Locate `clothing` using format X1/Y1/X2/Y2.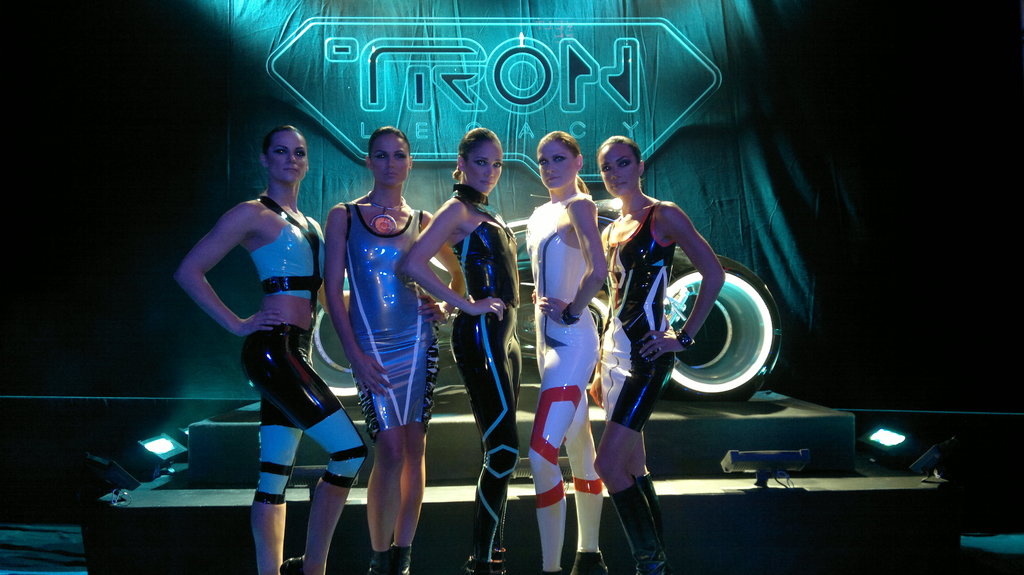
453/181/521/561.
